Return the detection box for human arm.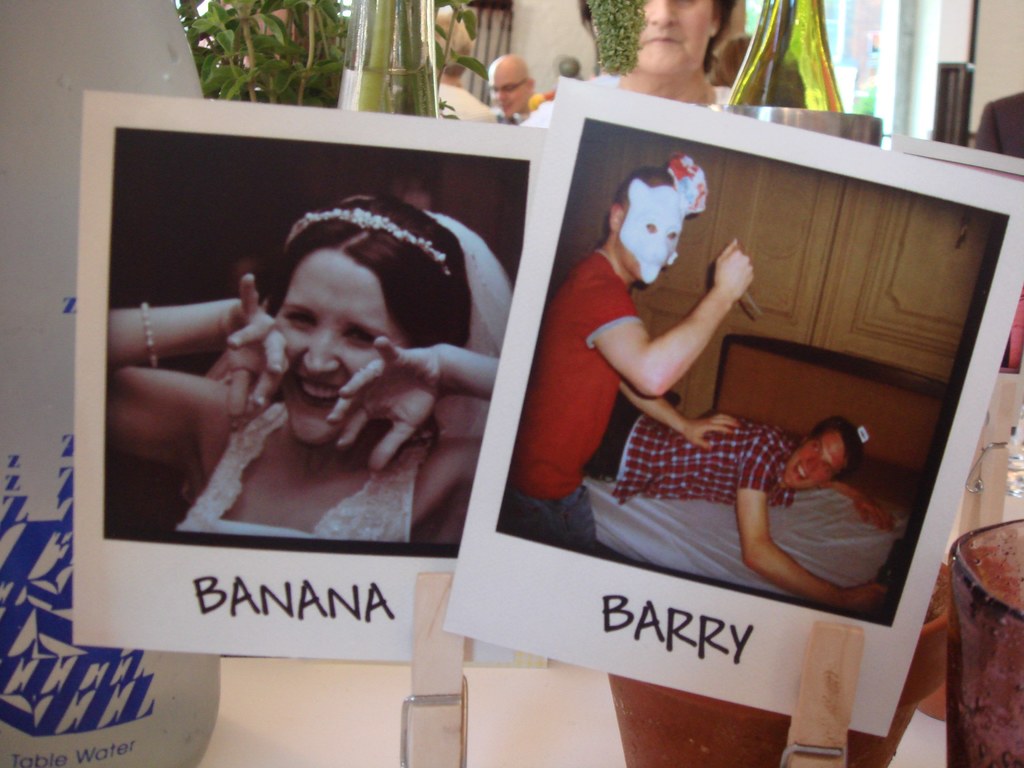
(739, 440, 901, 620).
